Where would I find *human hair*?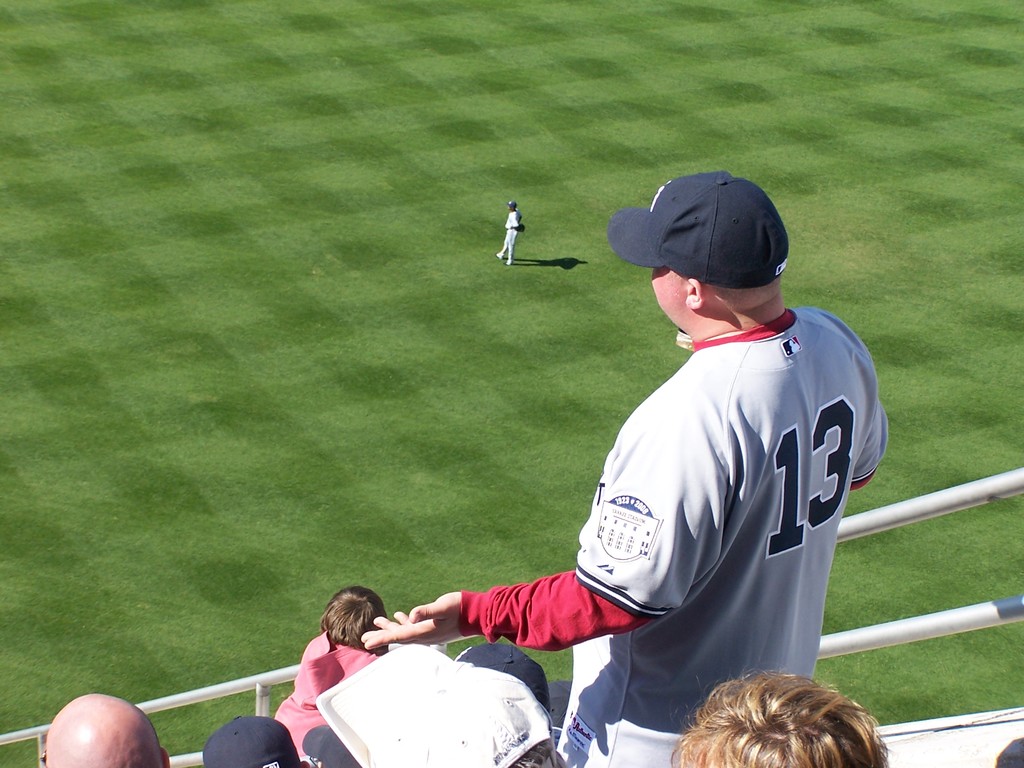
At BBox(644, 659, 931, 767).
